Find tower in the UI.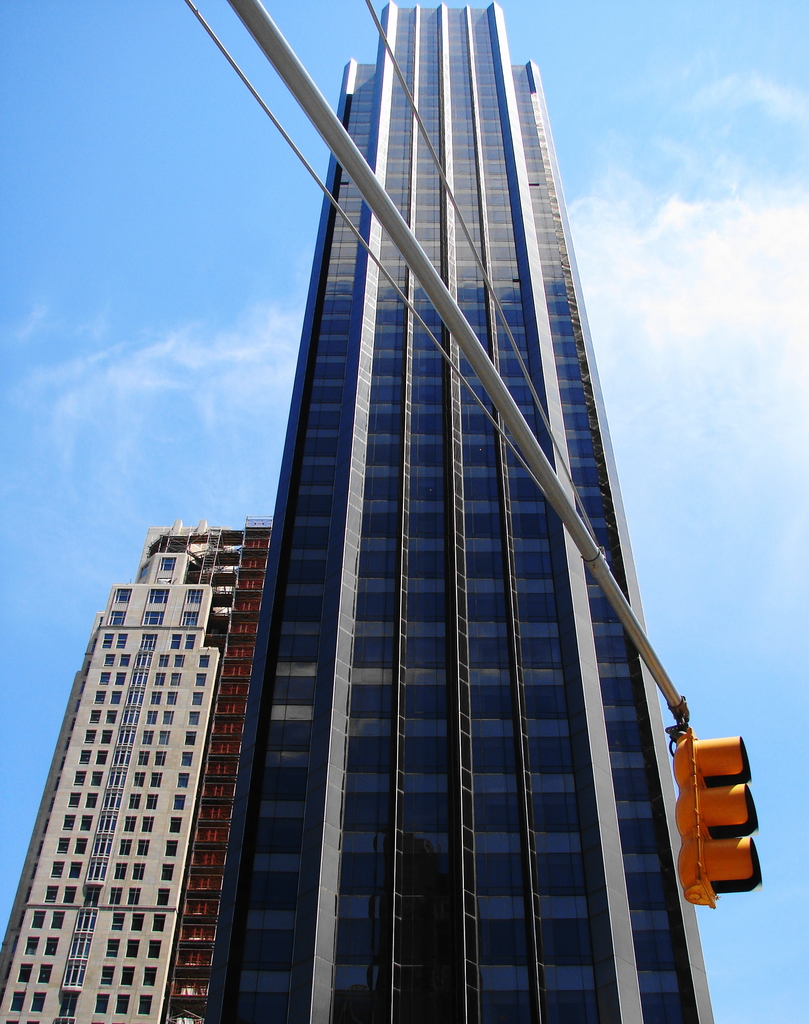
UI element at (209,0,712,1023).
